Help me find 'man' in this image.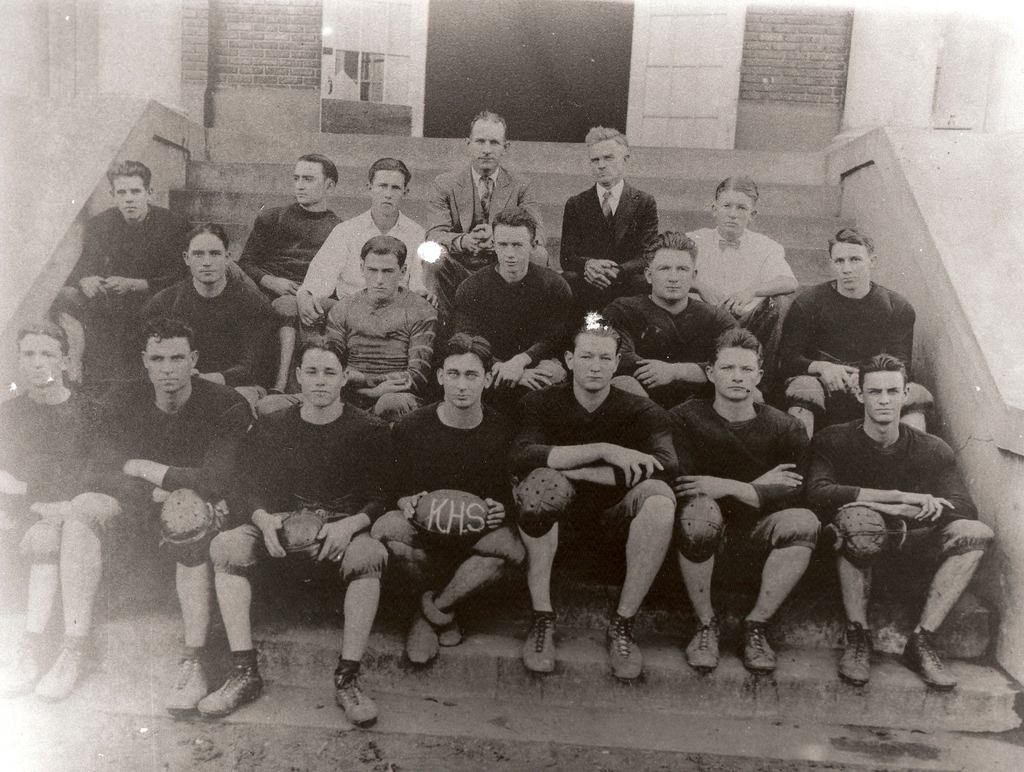
Found it: <box>760,232,934,452</box>.
